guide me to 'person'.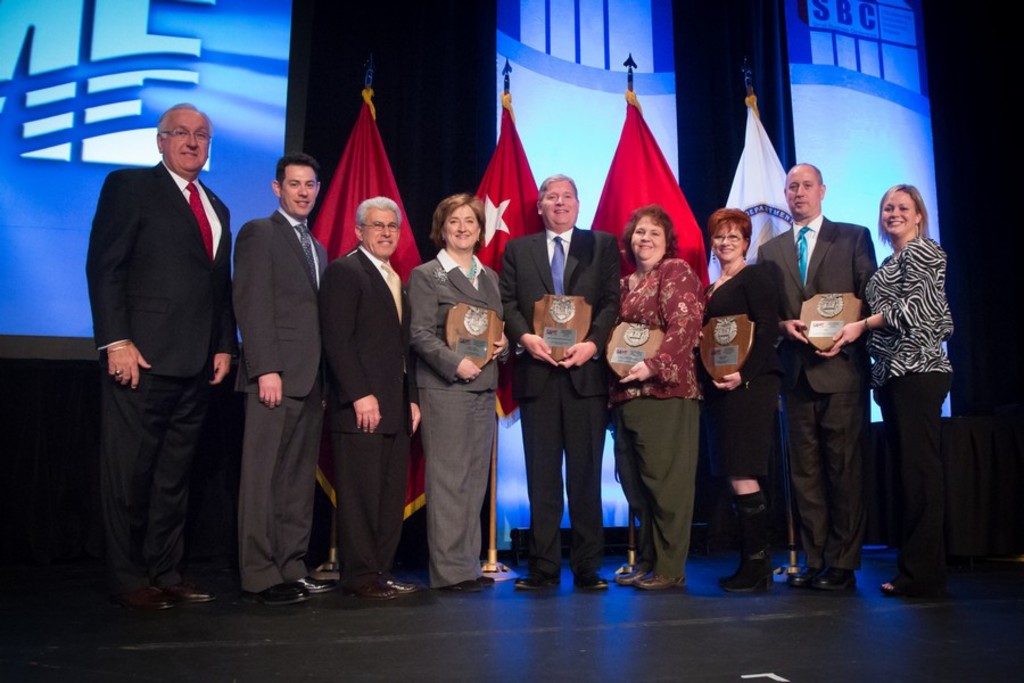
Guidance: pyautogui.locateOnScreen(490, 168, 627, 600).
